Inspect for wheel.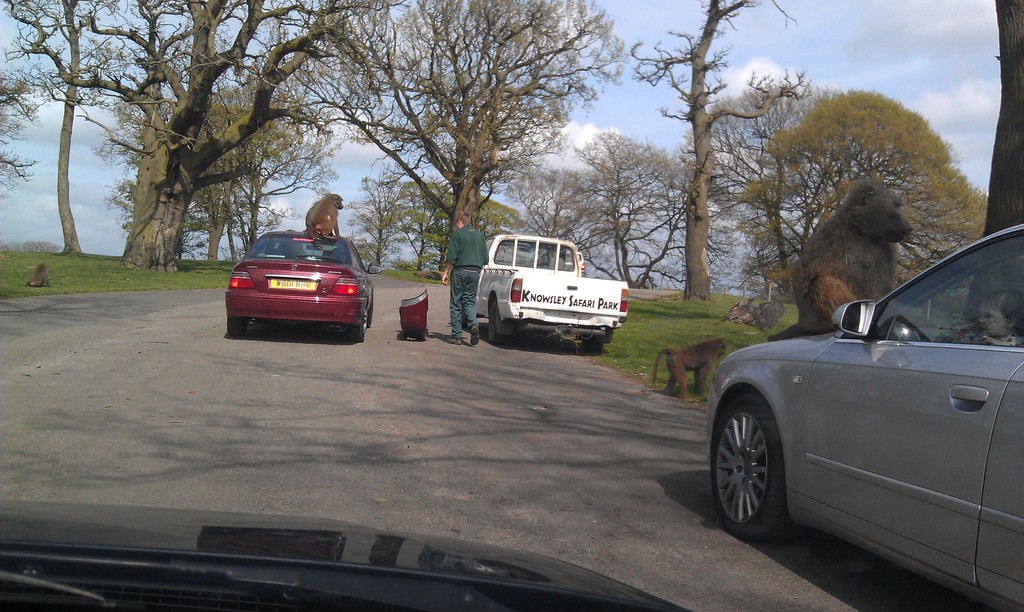
Inspection: l=725, t=410, r=794, b=532.
